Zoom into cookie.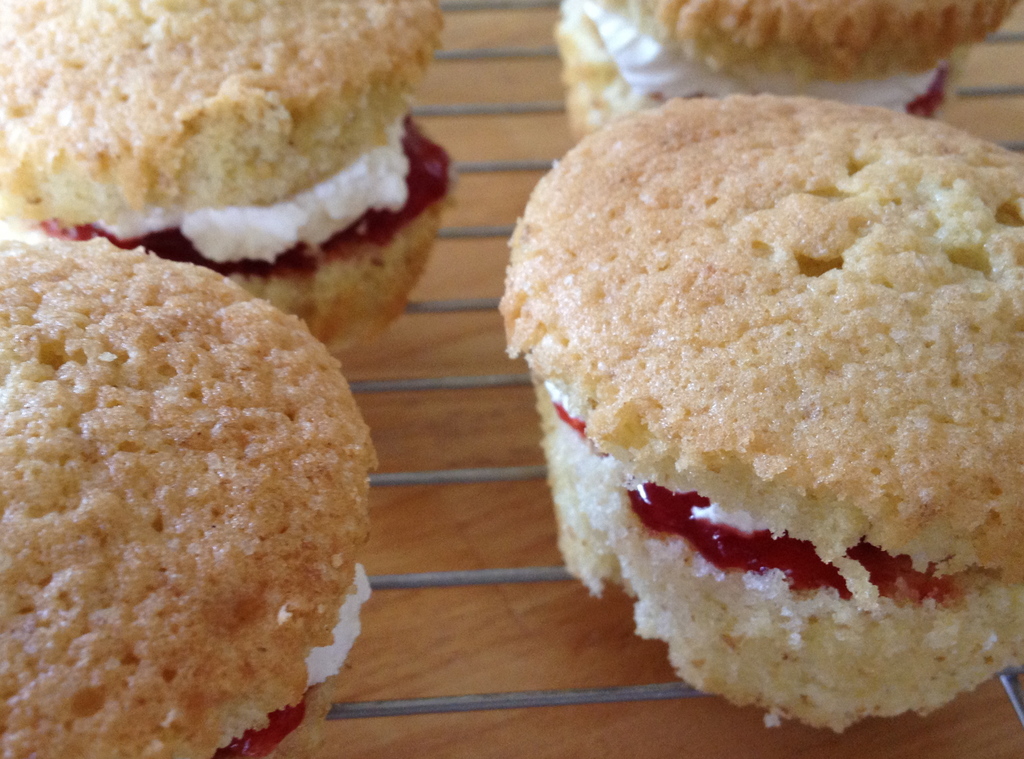
Zoom target: locate(0, 0, 460, 344).
